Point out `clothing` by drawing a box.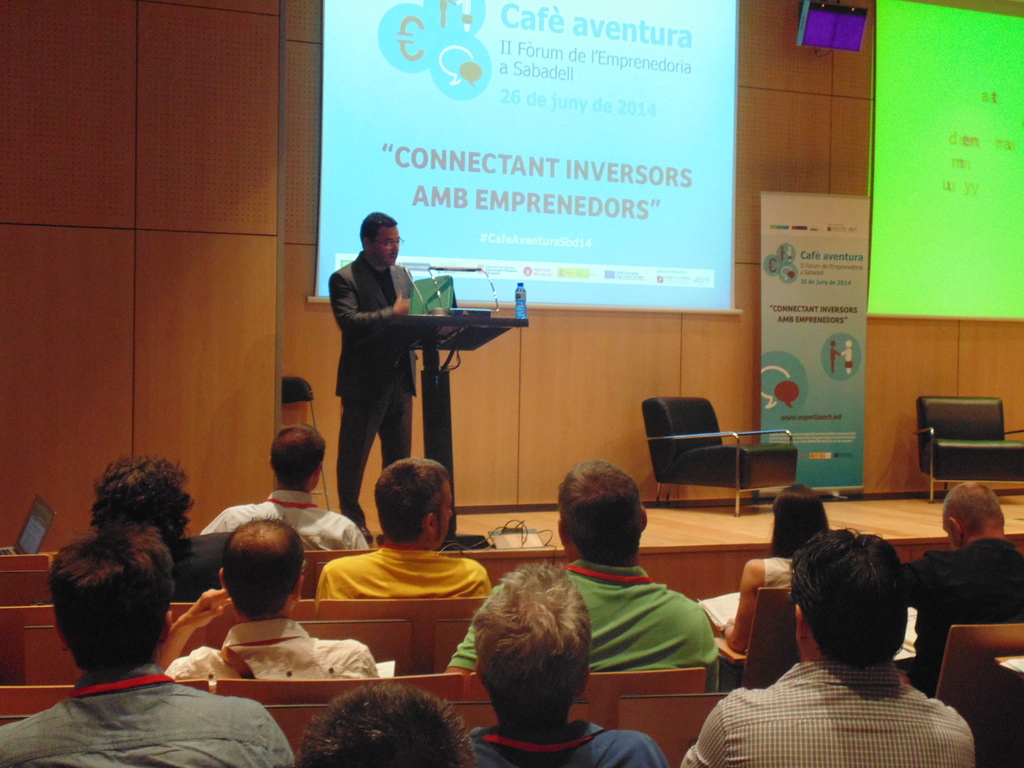
<region>457, 720, 683, 767</region>.
